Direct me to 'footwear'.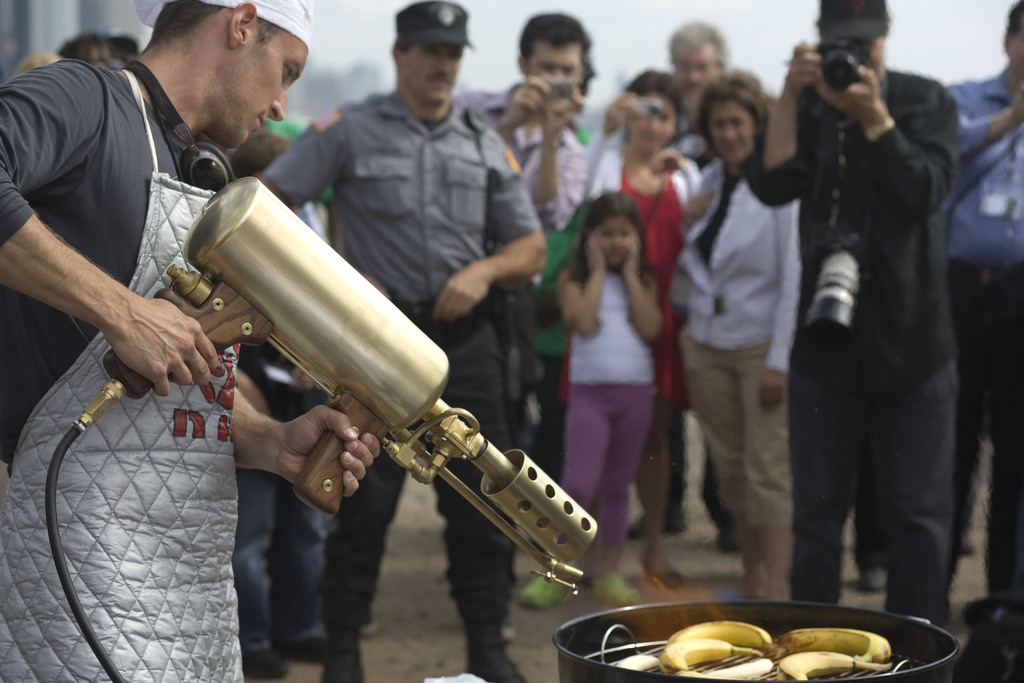
Direction: 625,508,689,533.
